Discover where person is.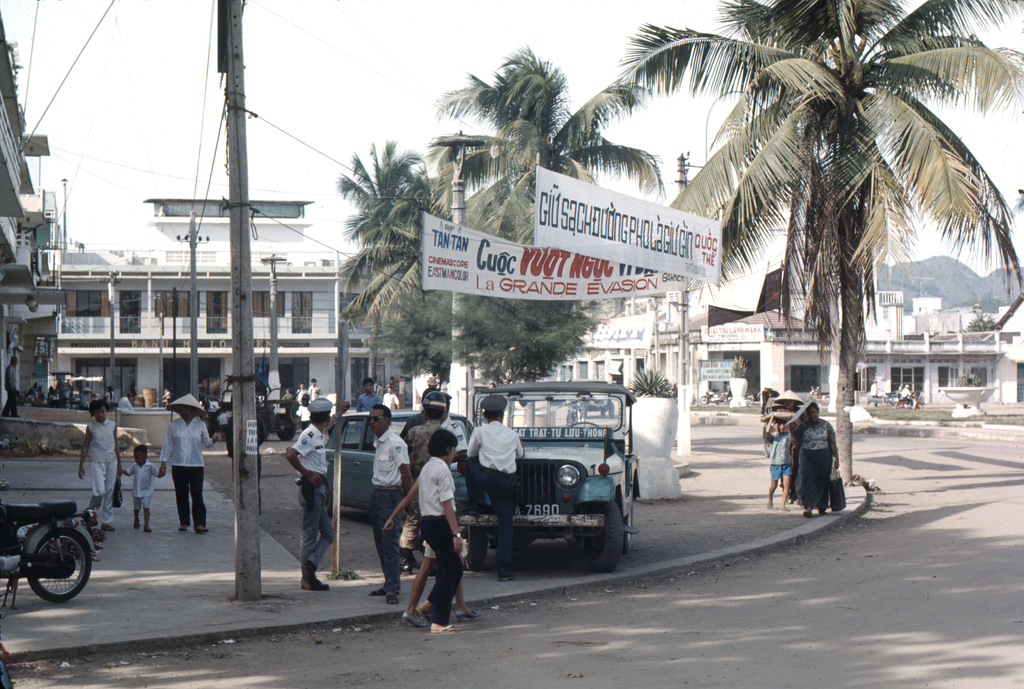
Discovered at left=383, top=431, right=461, bottom=626.
